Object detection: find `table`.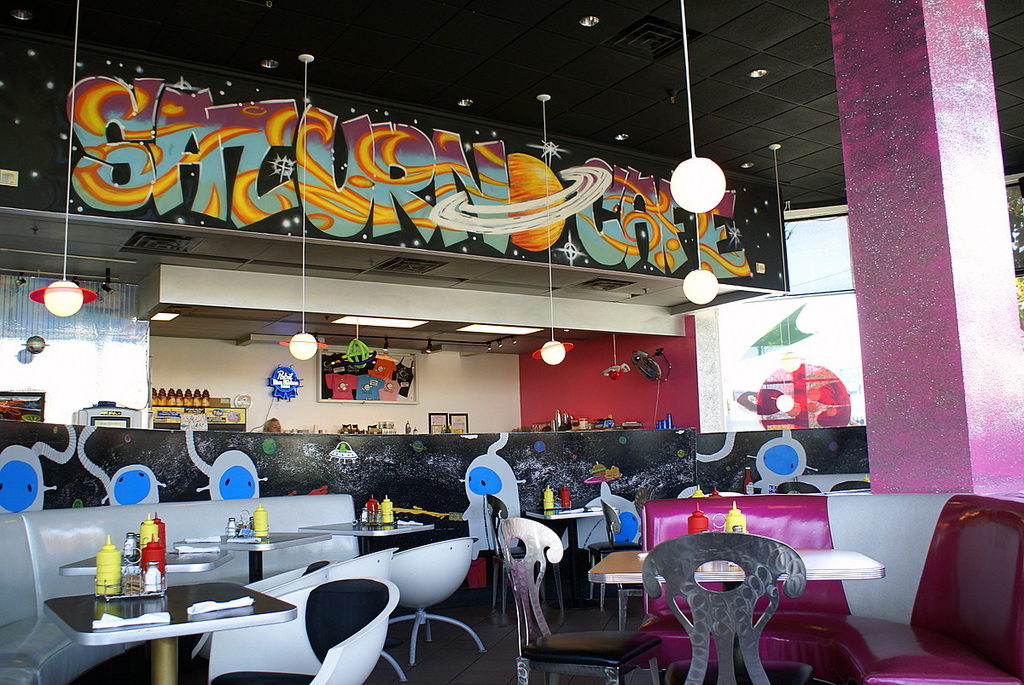
{"left": 67, "top": 543, "right": 240, "bottom": 589}.
